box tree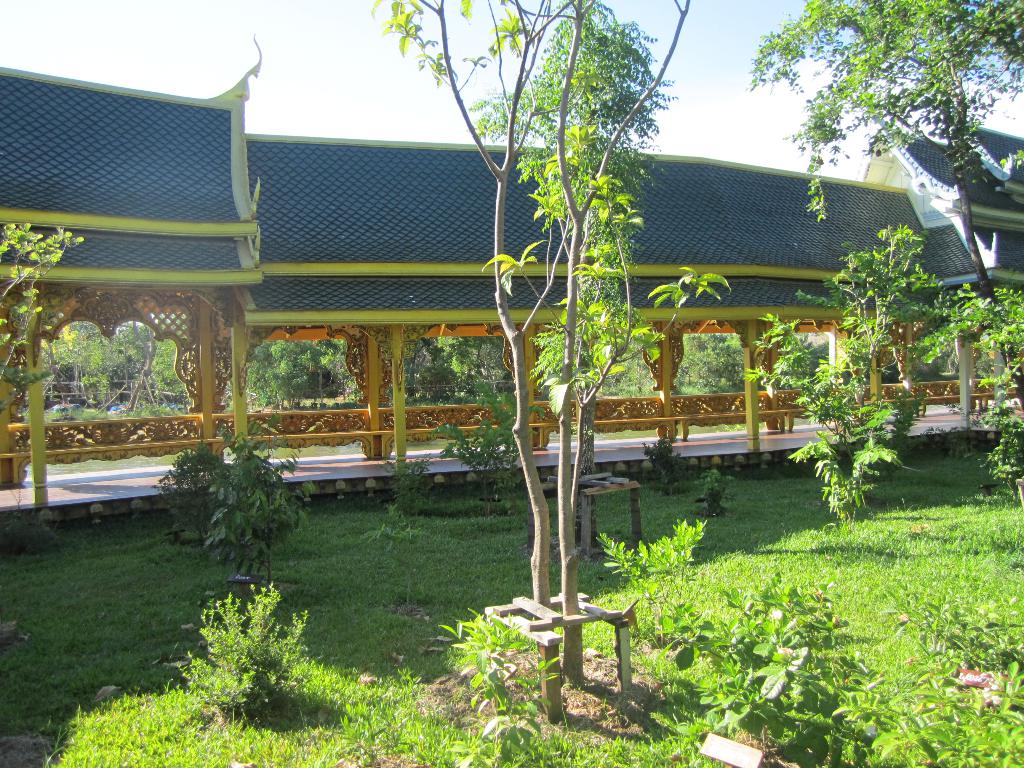
<region>243, 340, 360, 403</region>
